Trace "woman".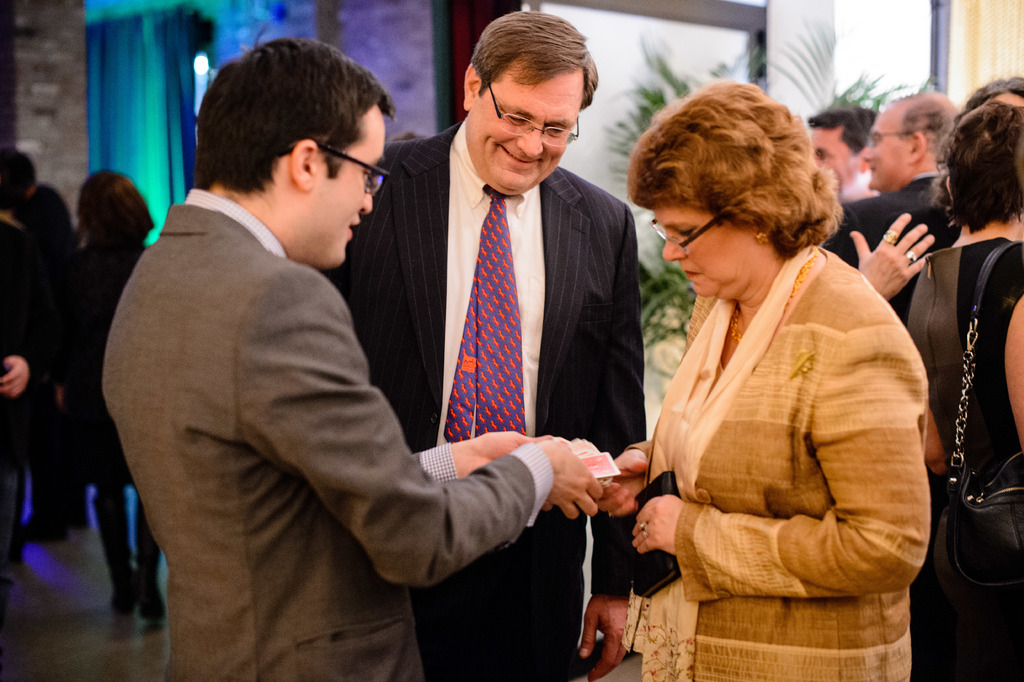
Traced to rect(44, 170, 177, 619).
